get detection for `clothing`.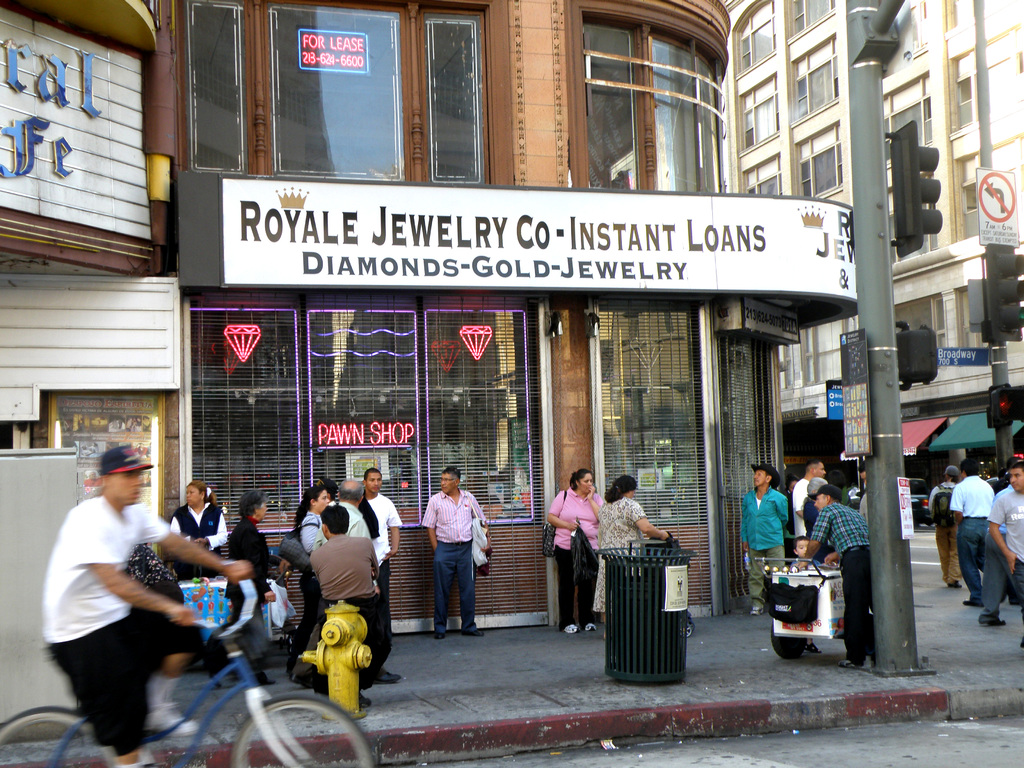
Detection: BBox(29, 478, 178, 758).
